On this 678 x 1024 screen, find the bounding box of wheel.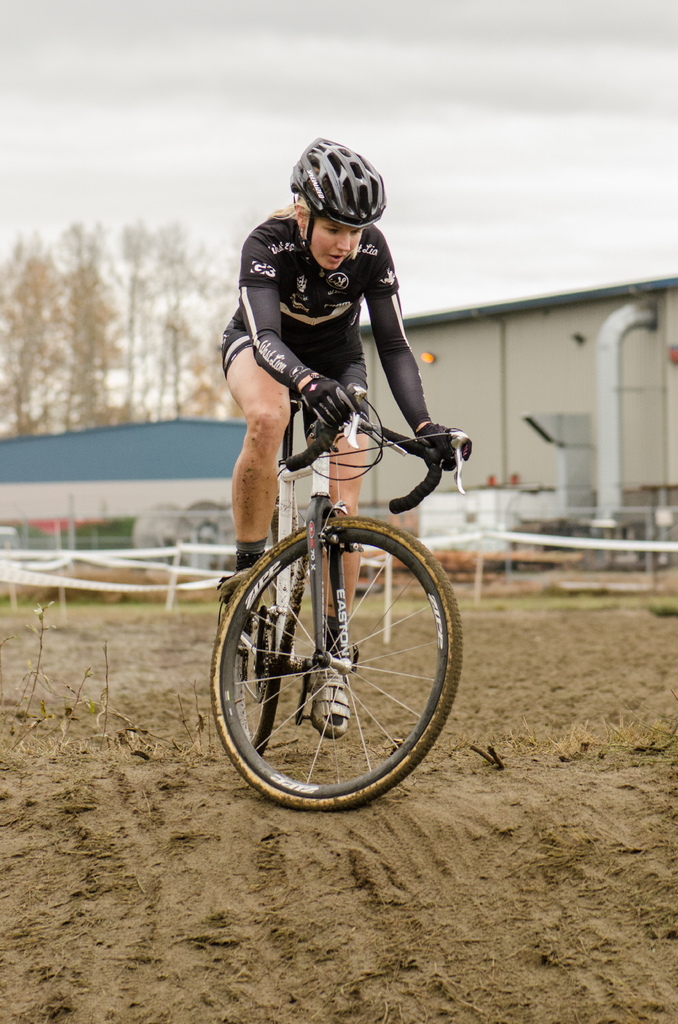
Bounding box: 228/583/282/751.
